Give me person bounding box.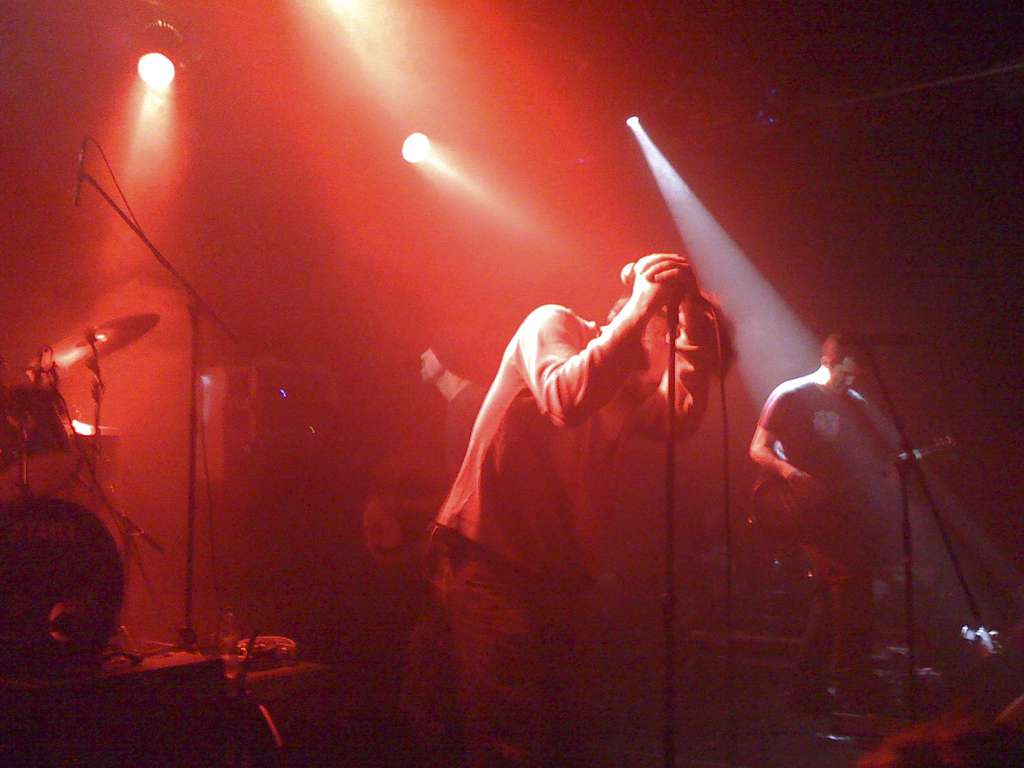
{"left": 737, "top": 328, "right": 924, "bottom": 738}.
